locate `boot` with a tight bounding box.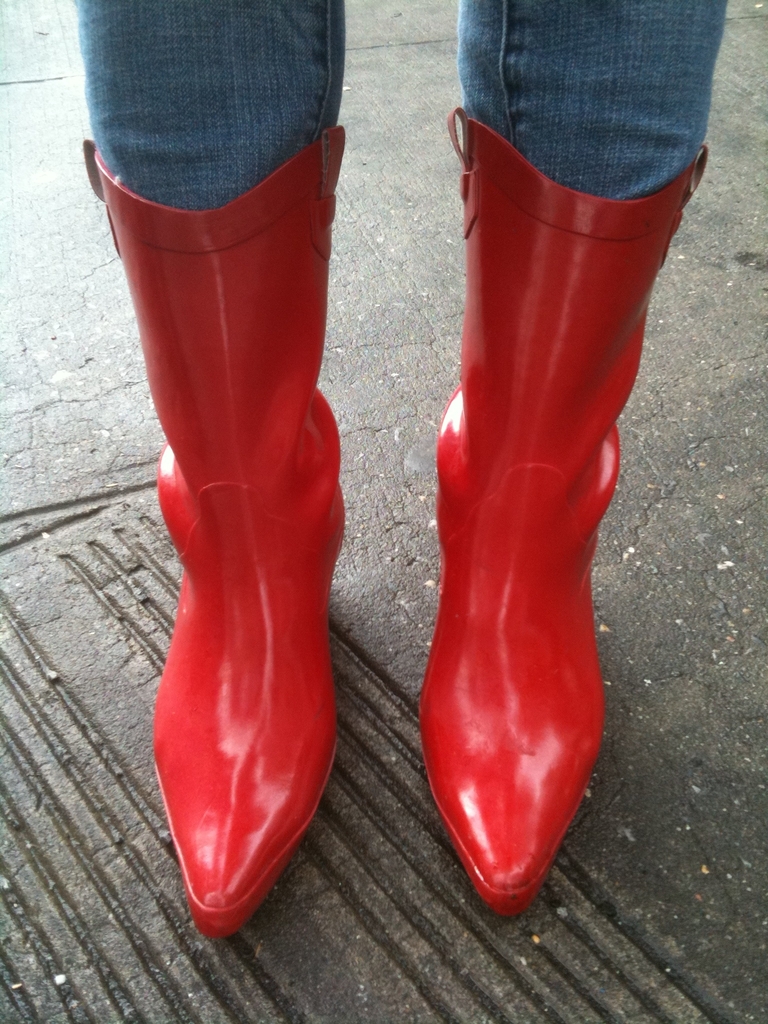
(94,68,353,996).
